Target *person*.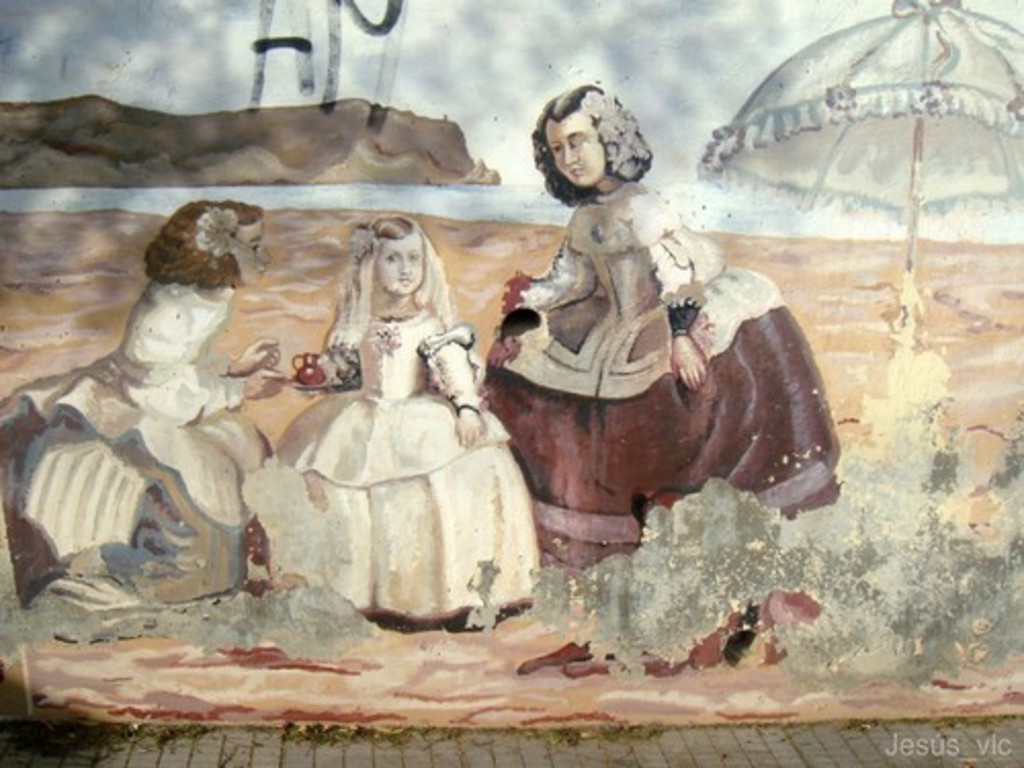
Target region: 8:199:276:633.
